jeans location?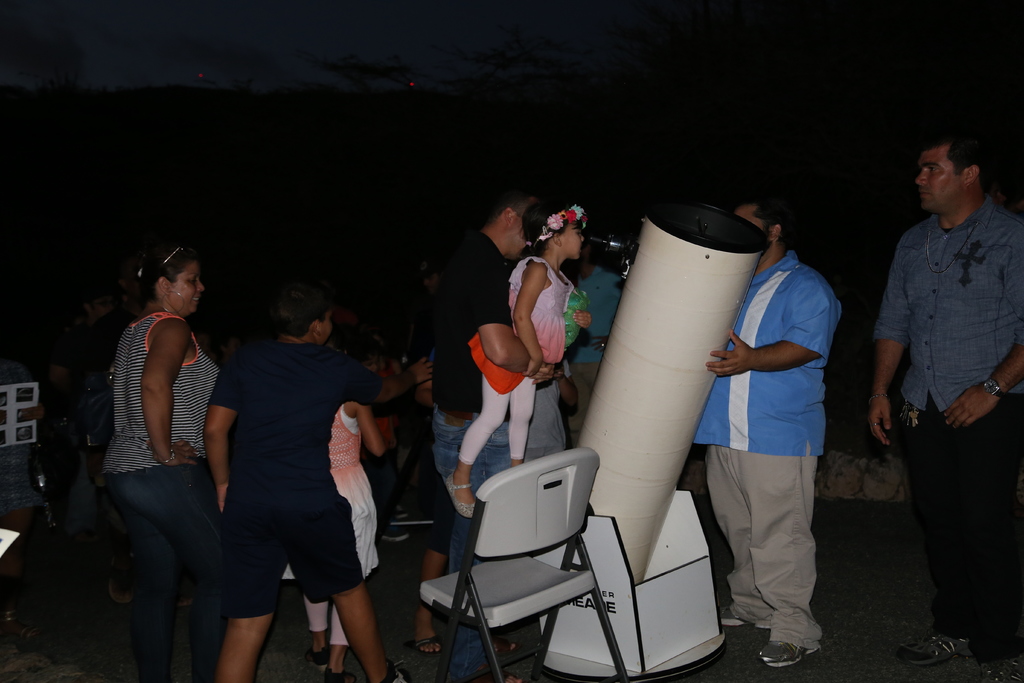
left=96, top=465, right=231, bottom=682
